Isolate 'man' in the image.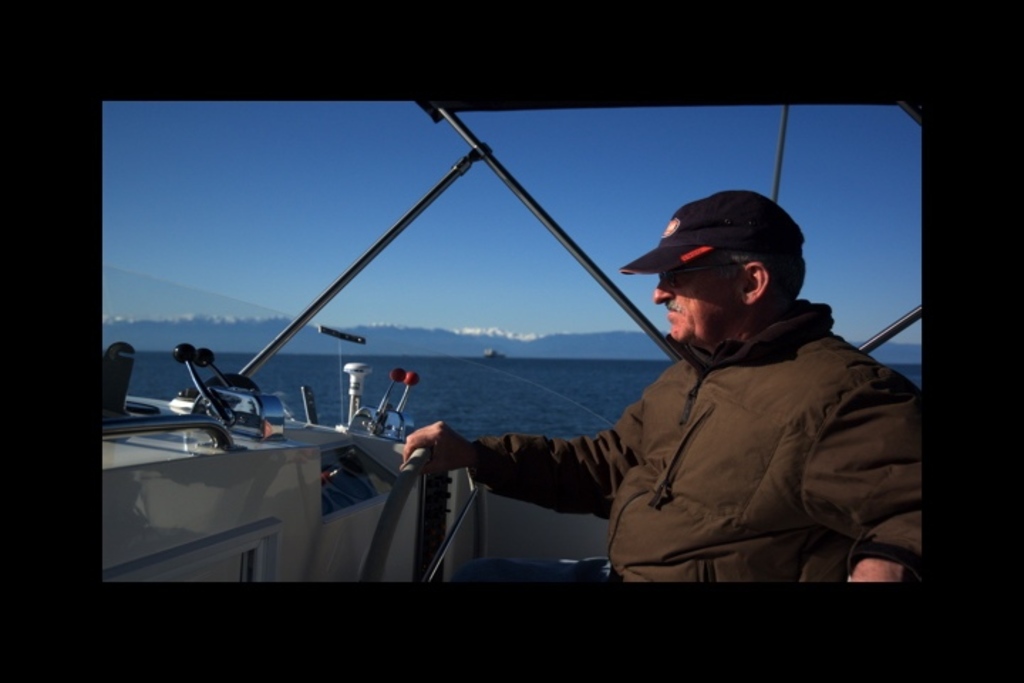
Isolated region: pyautogui.locateOnScreen(445, 184, 922, 610).
